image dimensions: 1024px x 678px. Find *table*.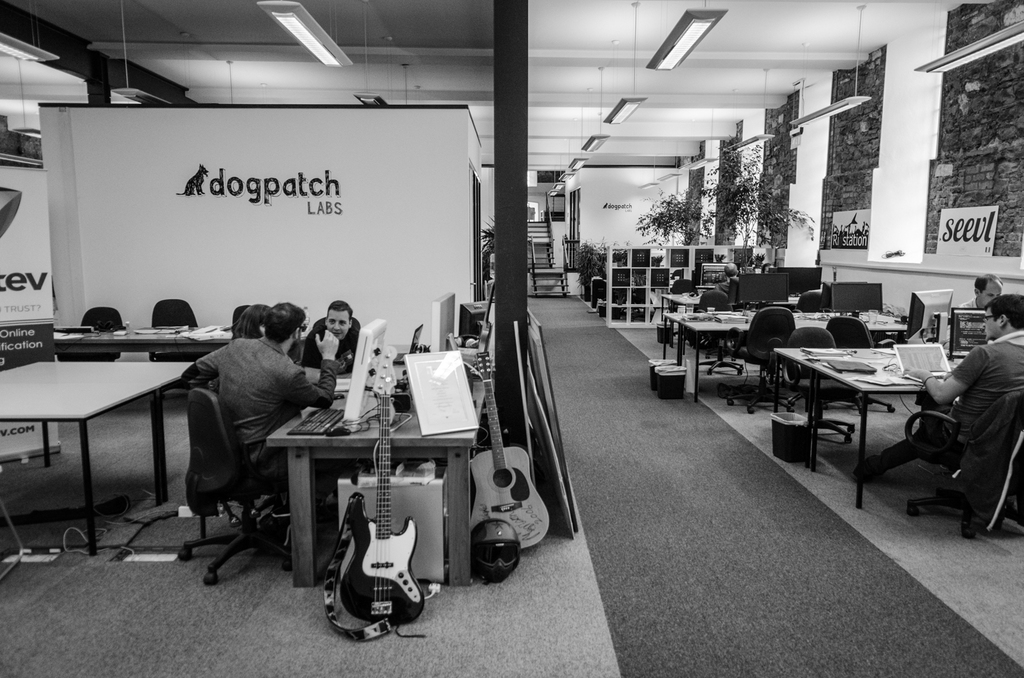
bbox(666, 314, 904, 399).
